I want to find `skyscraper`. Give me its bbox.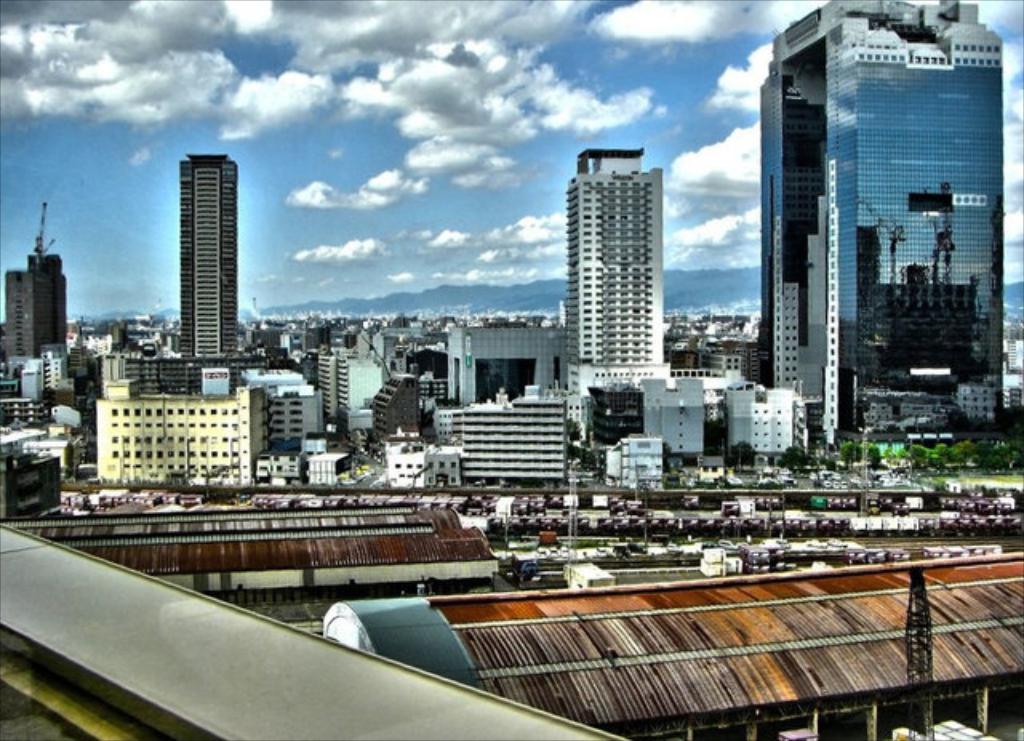
(570,146,672,405).
